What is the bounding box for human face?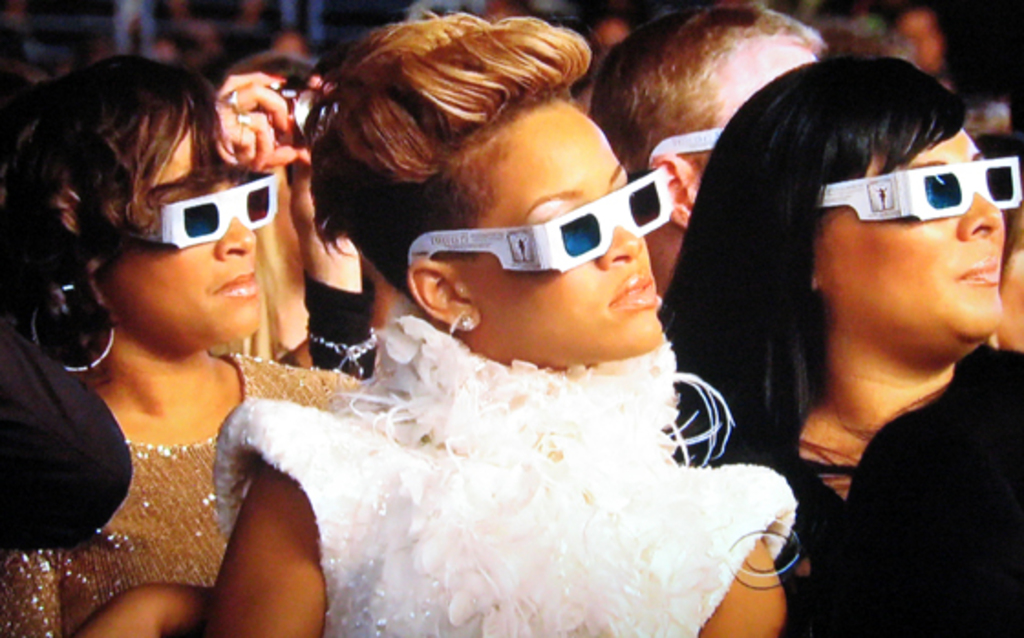
box=[121, 113, 258, 324].
